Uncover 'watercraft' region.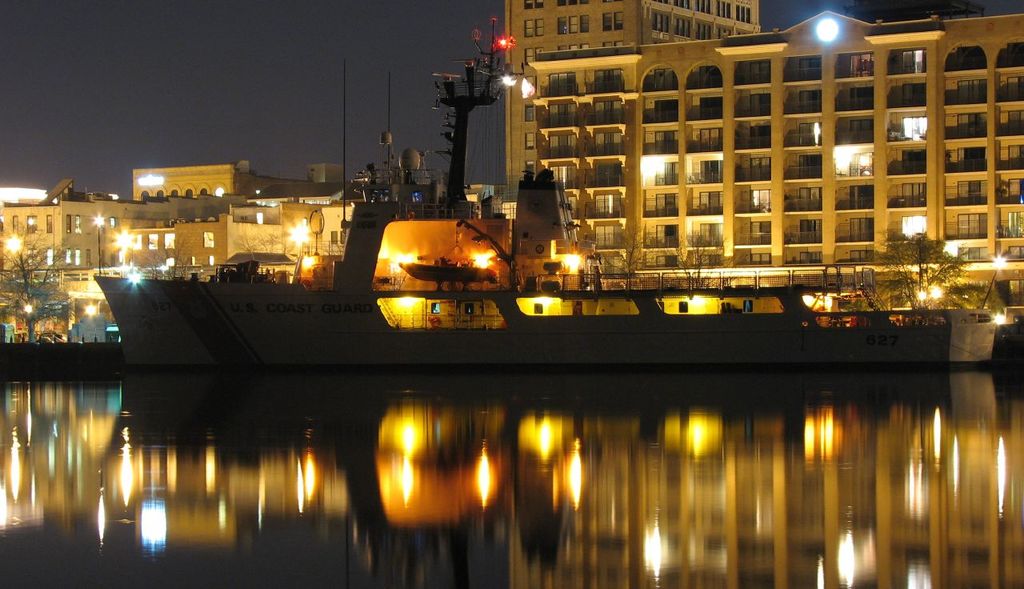
Uncovered: bbox(47, 40, 1023, 391).
